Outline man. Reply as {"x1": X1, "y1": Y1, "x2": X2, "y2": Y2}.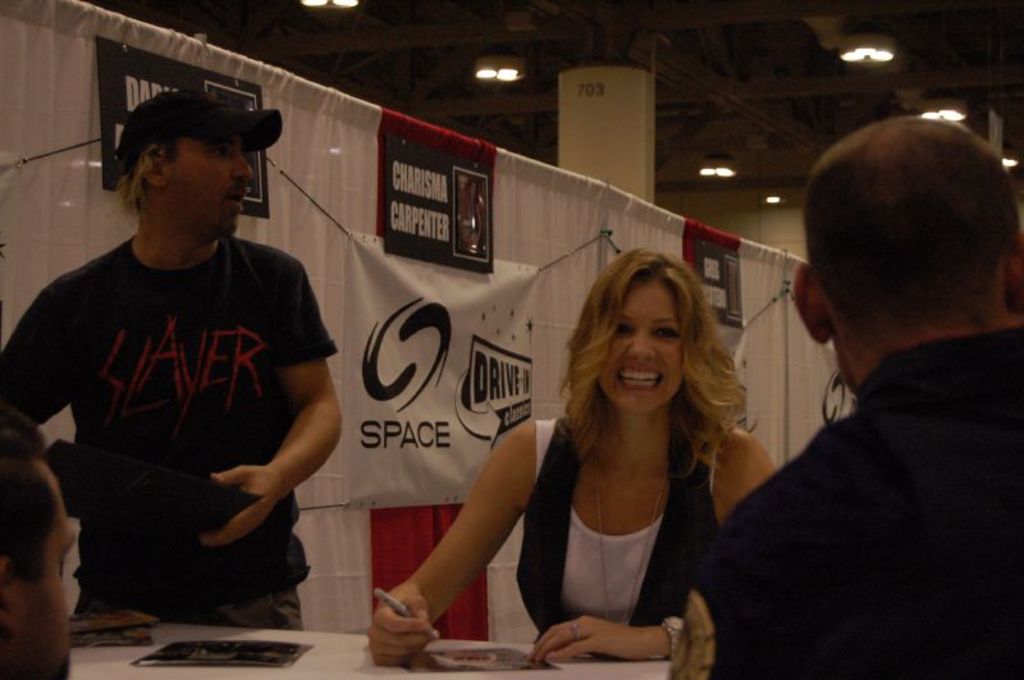
{"x1": 668, "y1": 115, "x2": 1023, "y2": 679}.
